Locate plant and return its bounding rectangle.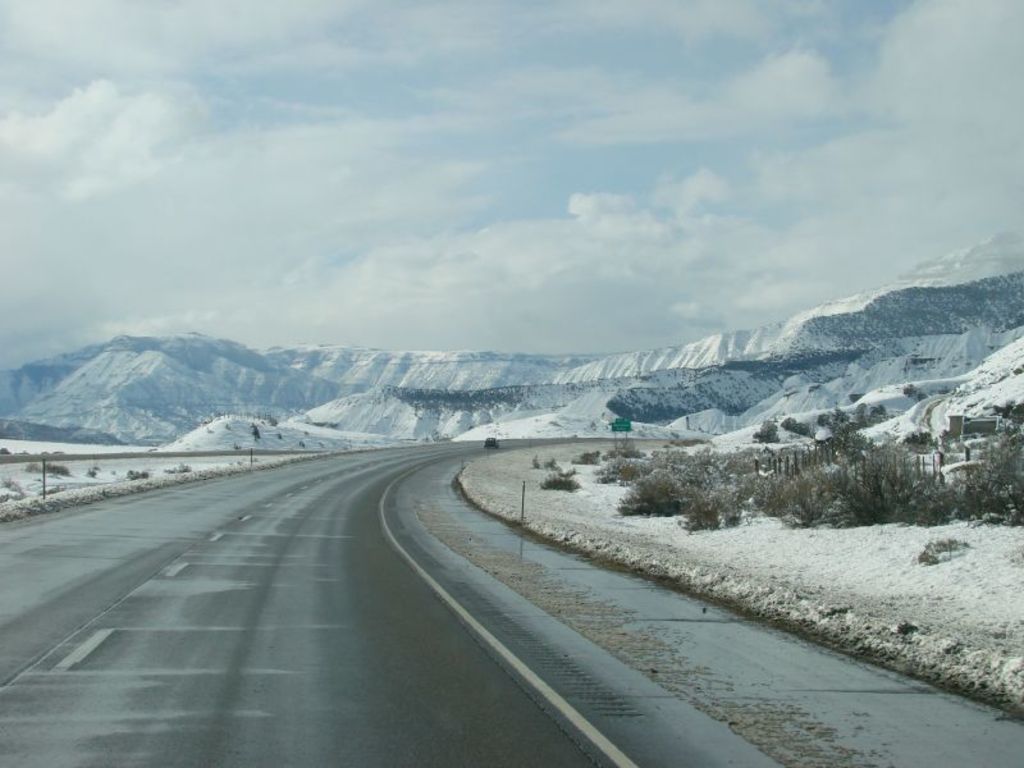
(left=897, top=381, right=913, bottom=392).
